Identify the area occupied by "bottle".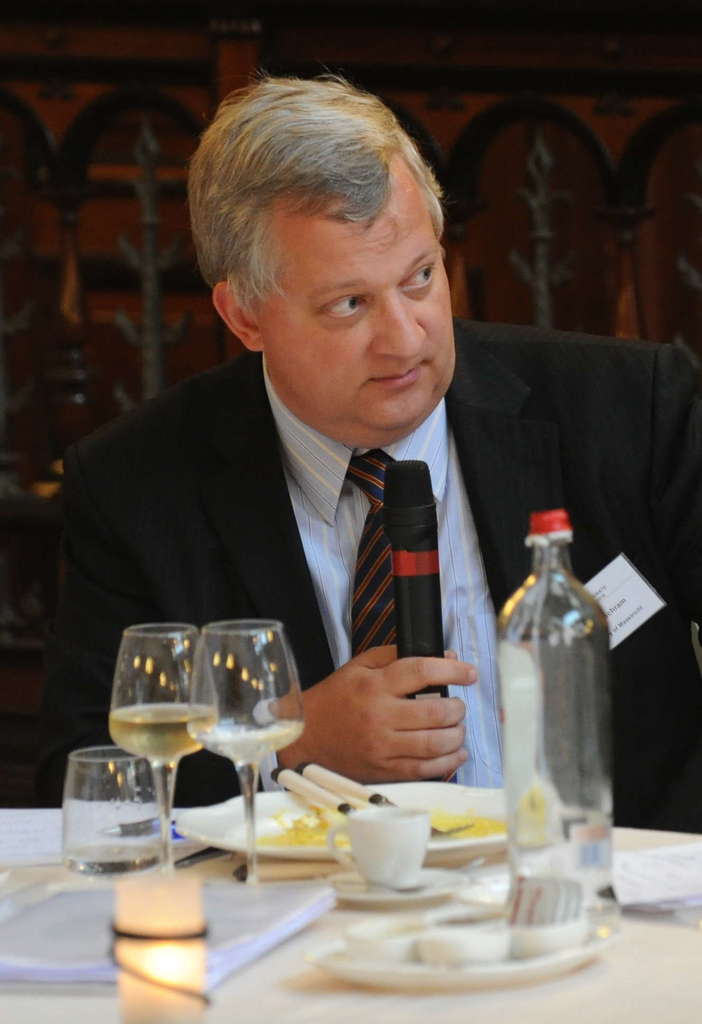
Area: region(510, 513, 619, 859).
